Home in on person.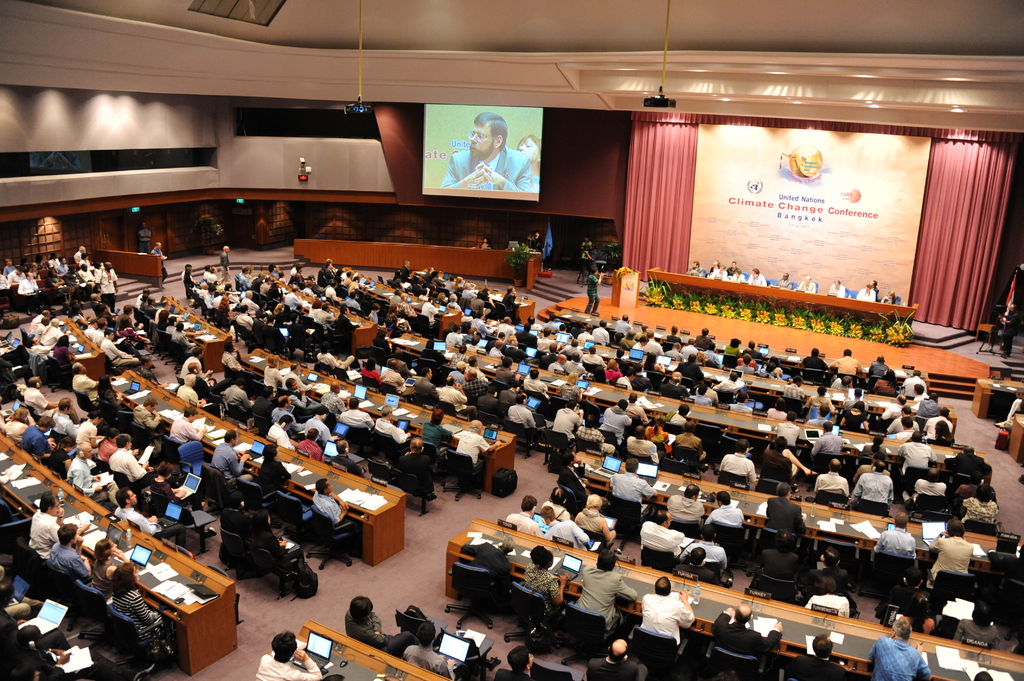
Homed in at 159, 404, 205, 460.
